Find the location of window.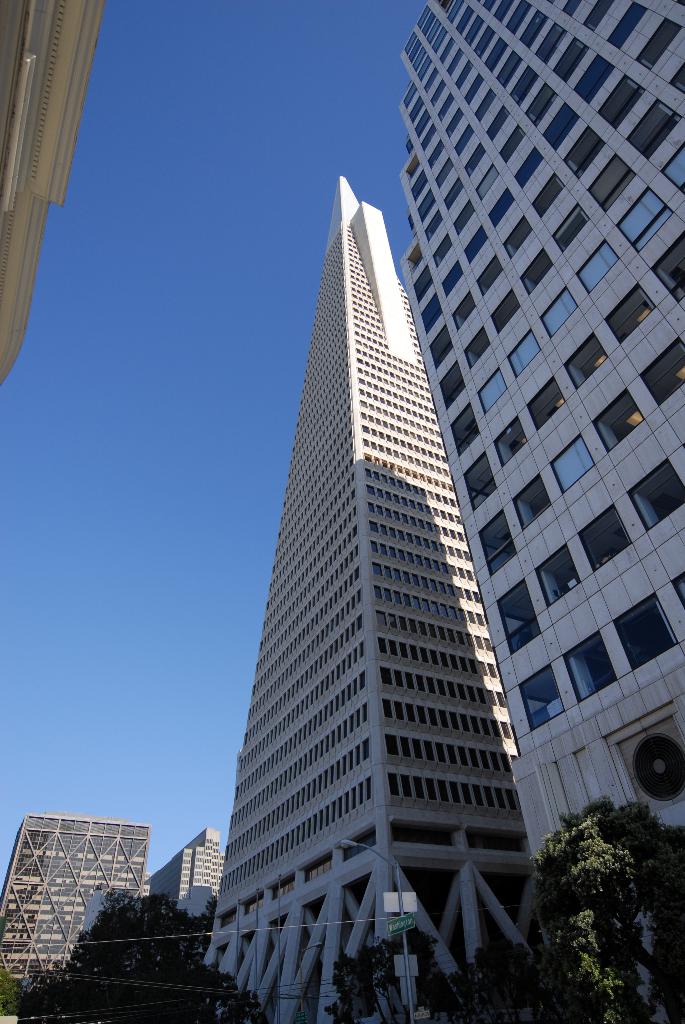
Location: 533/4/558/35.
